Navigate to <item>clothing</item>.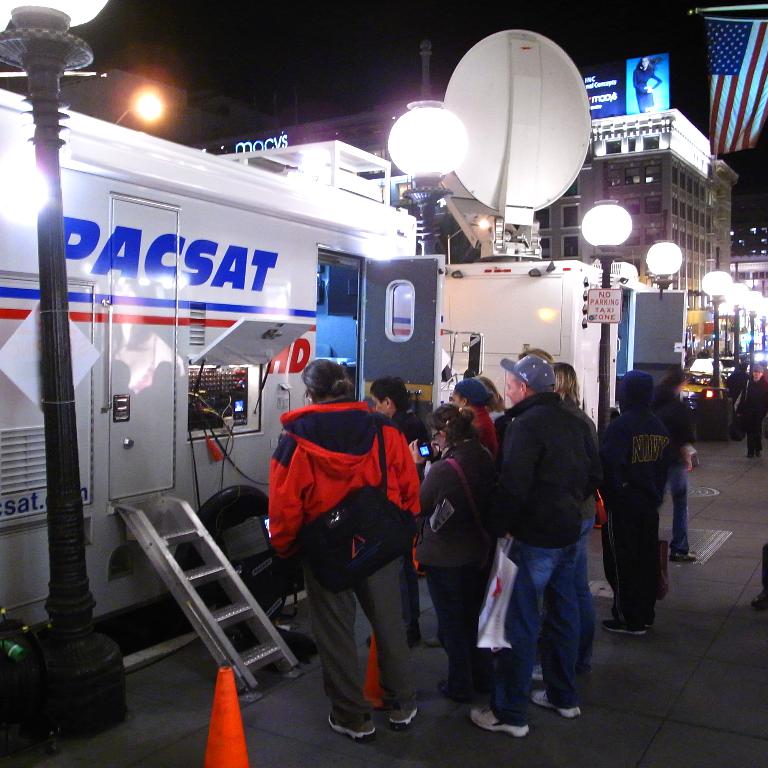
Navigation target: rect(736, 378, 767, 457).
